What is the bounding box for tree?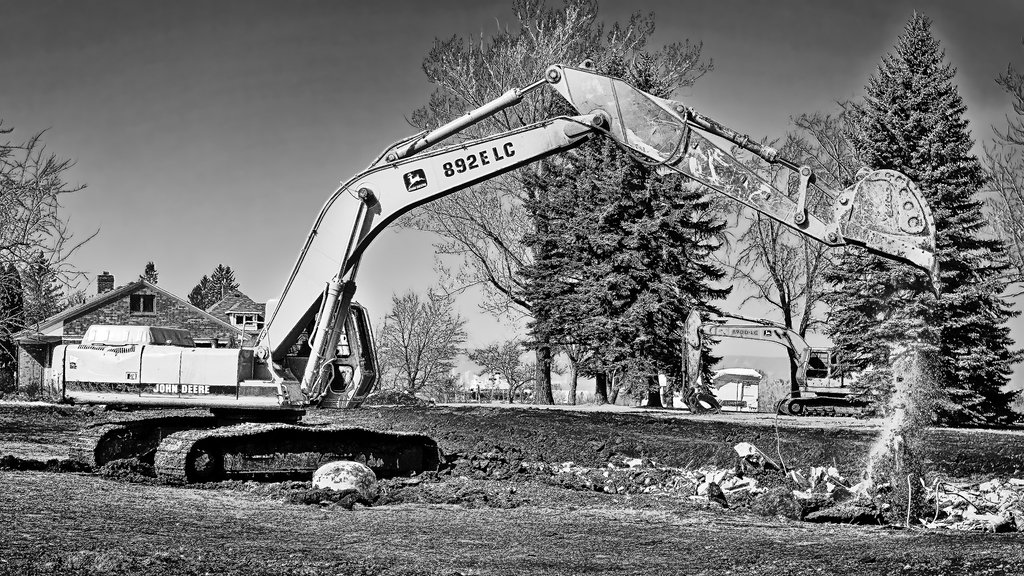
<box>0,109,110,382</box>.
